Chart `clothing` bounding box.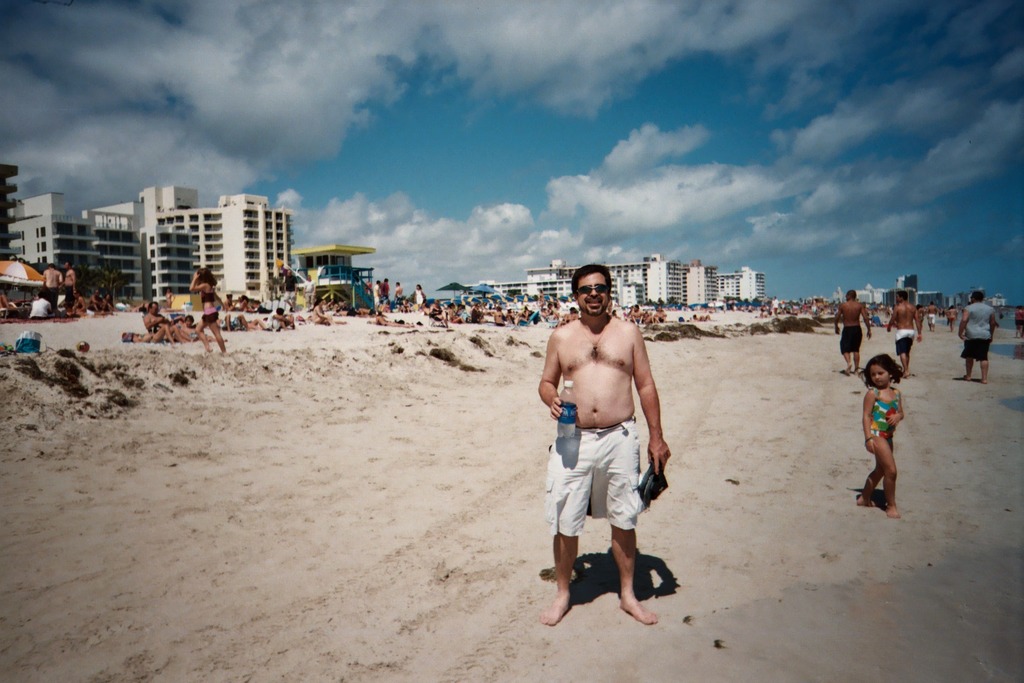
Charted: bbox=[203, 291, 223, 320].
